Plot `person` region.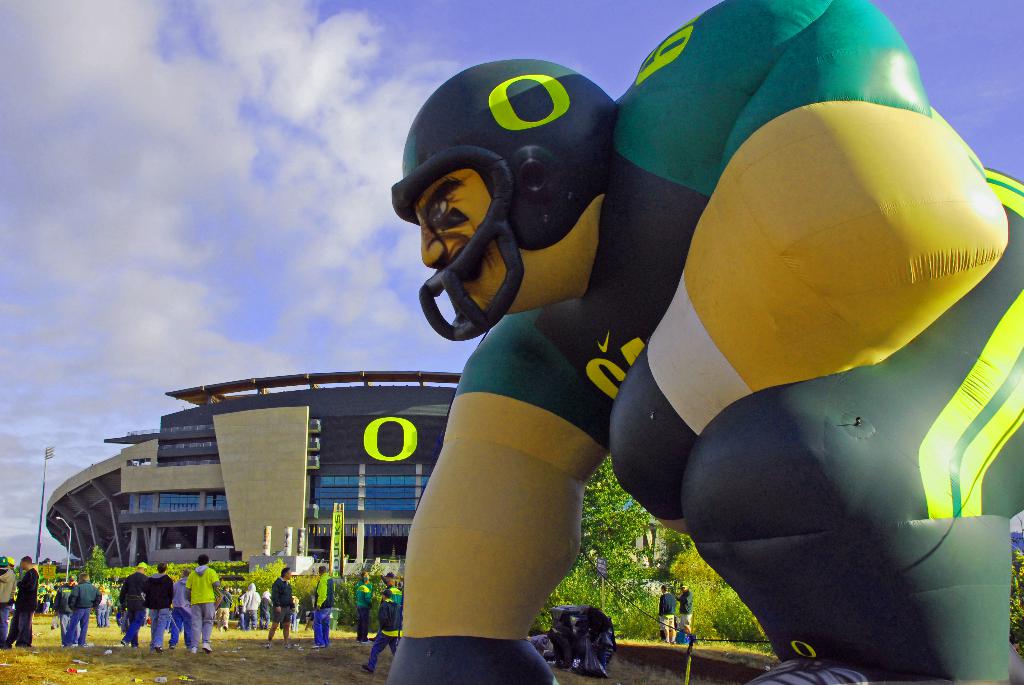
Plotted at 115:562:152:642.
